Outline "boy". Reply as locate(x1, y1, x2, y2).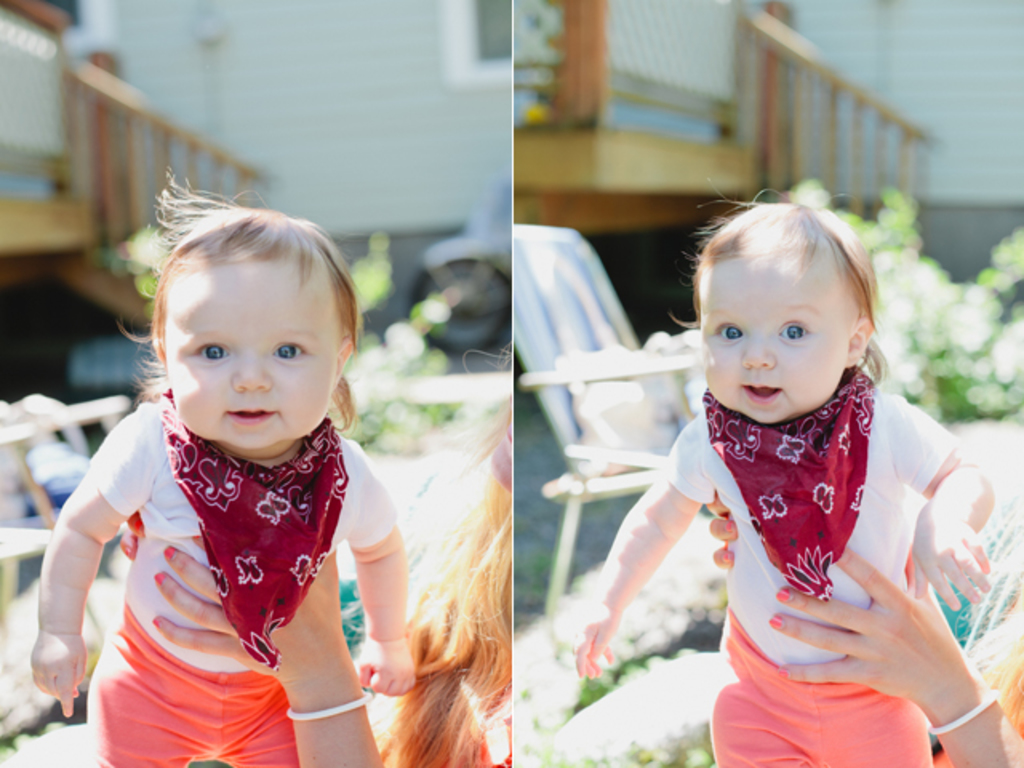
locate(27, 165, 416, 766).
